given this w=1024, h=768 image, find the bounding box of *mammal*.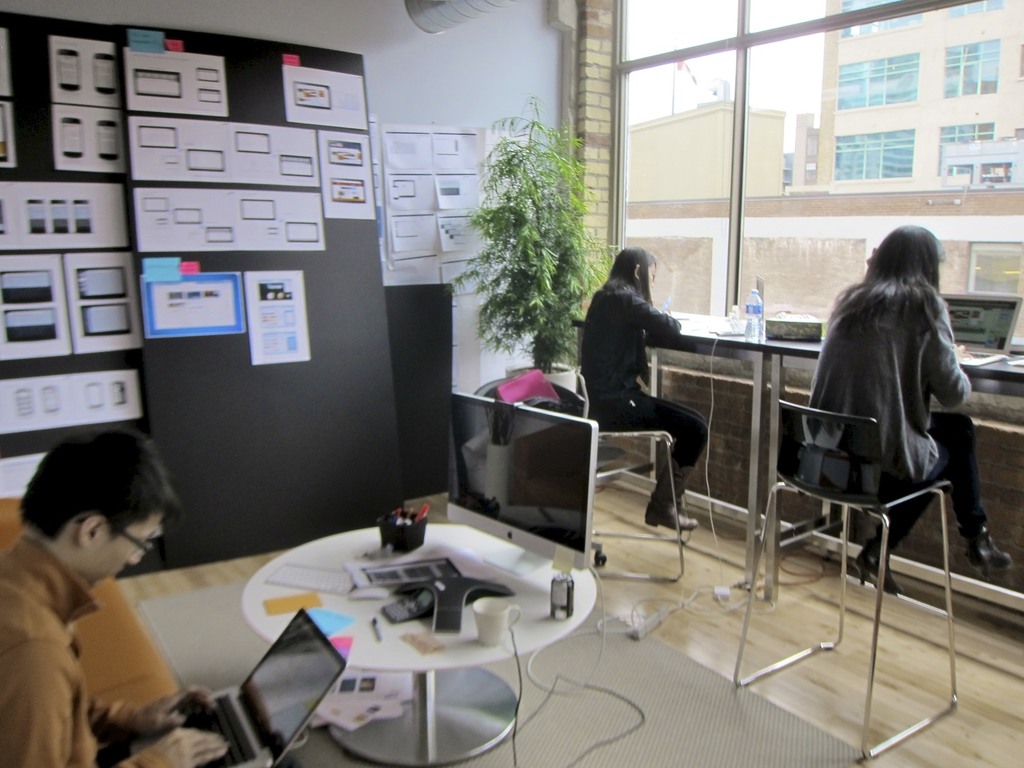
box(785, 225, 995, 602).
